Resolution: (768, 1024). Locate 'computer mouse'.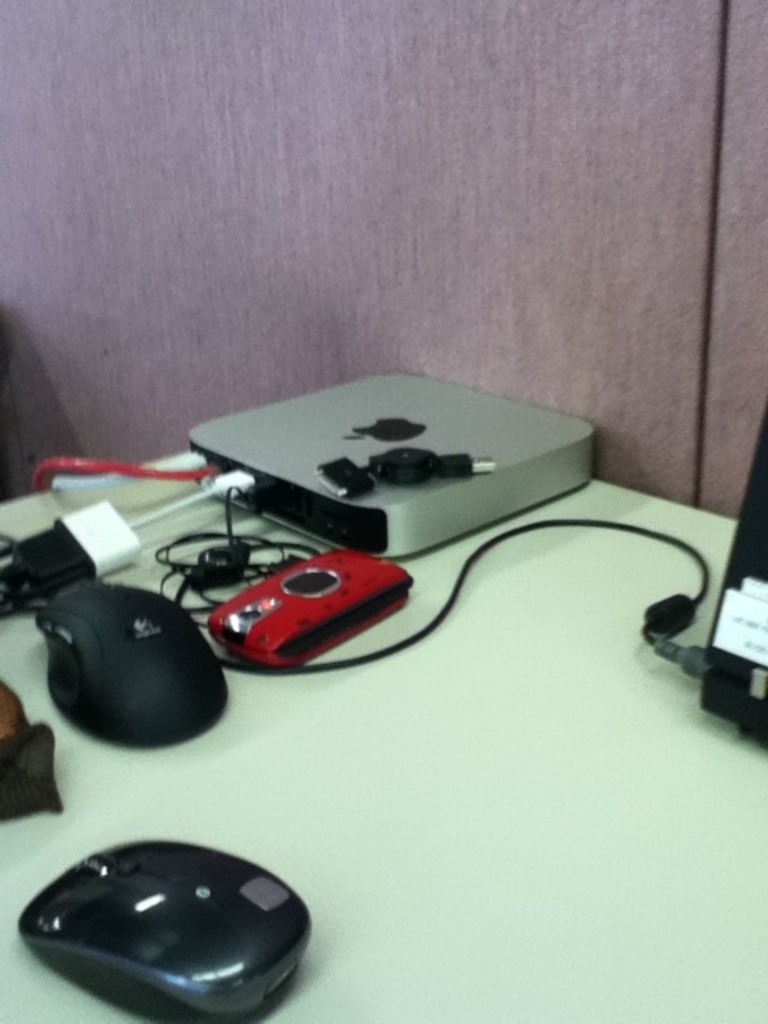
x1=11, y1=830, x2=314, y2=1022.
